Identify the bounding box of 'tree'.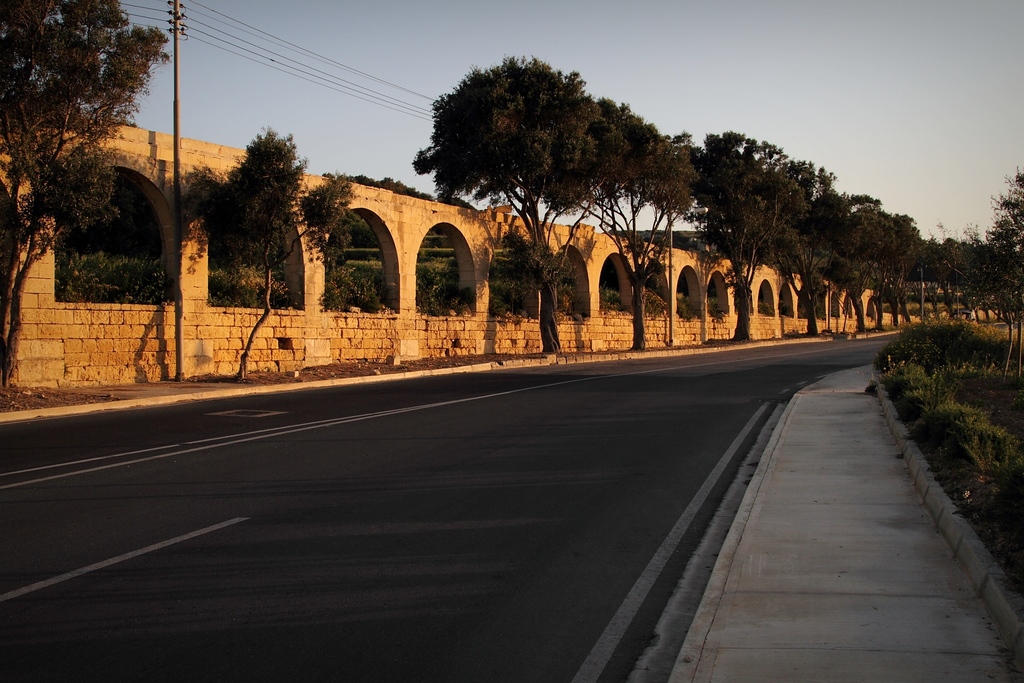
pyautogui.locateOnScreen(887, 209, 916, 325).
